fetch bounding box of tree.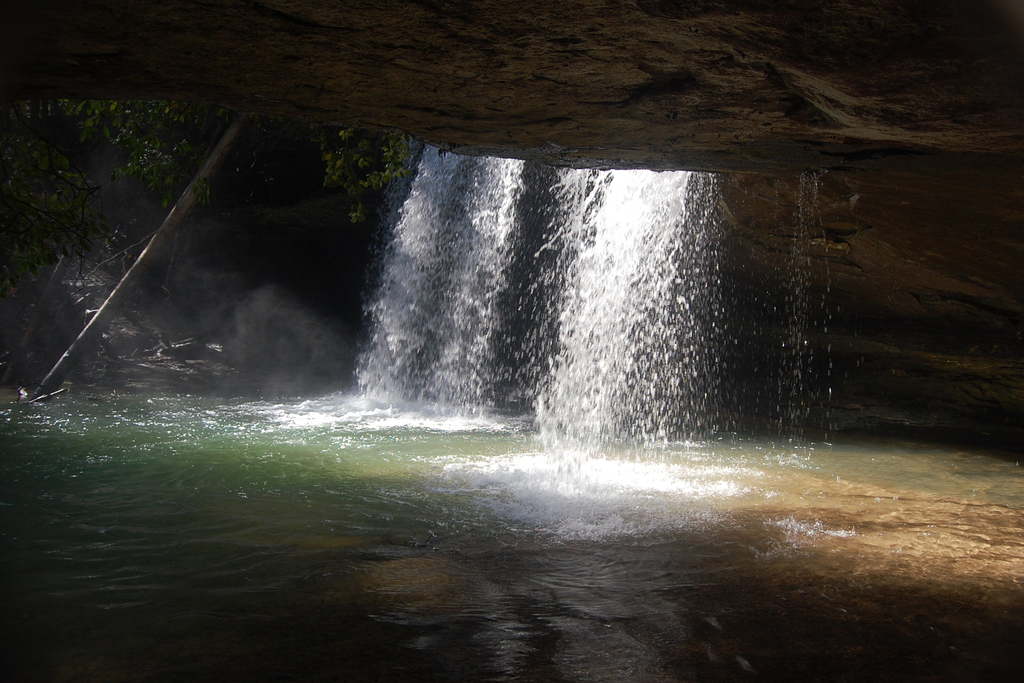
Bbox: bbox=(0, 0, 1023, 174).
